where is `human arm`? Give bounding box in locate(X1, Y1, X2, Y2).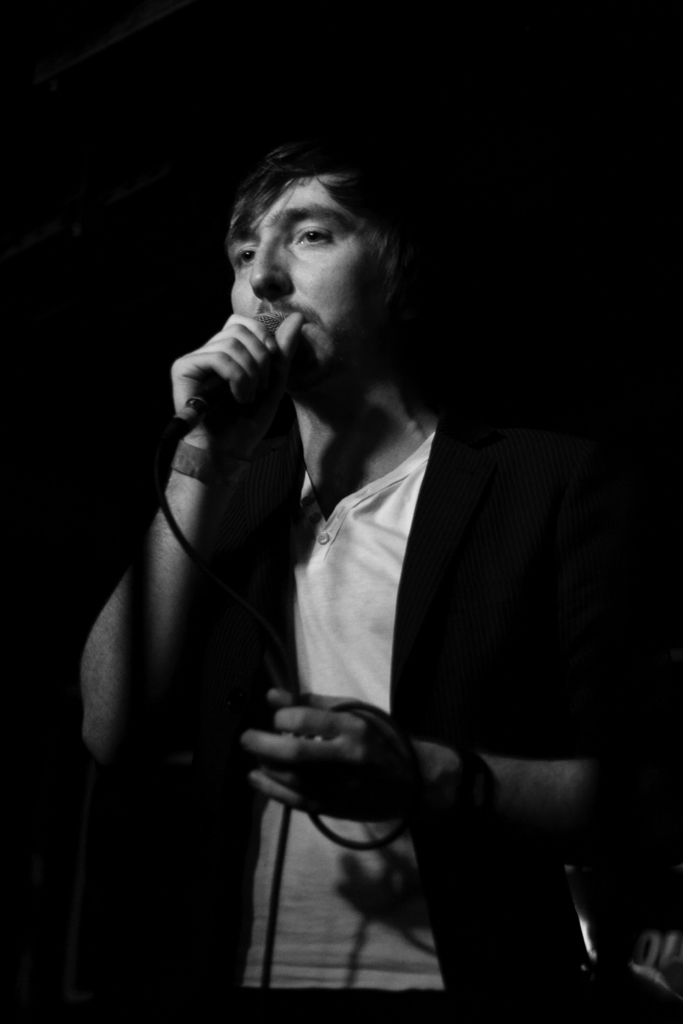
locate(74, 305, 304, 787).
